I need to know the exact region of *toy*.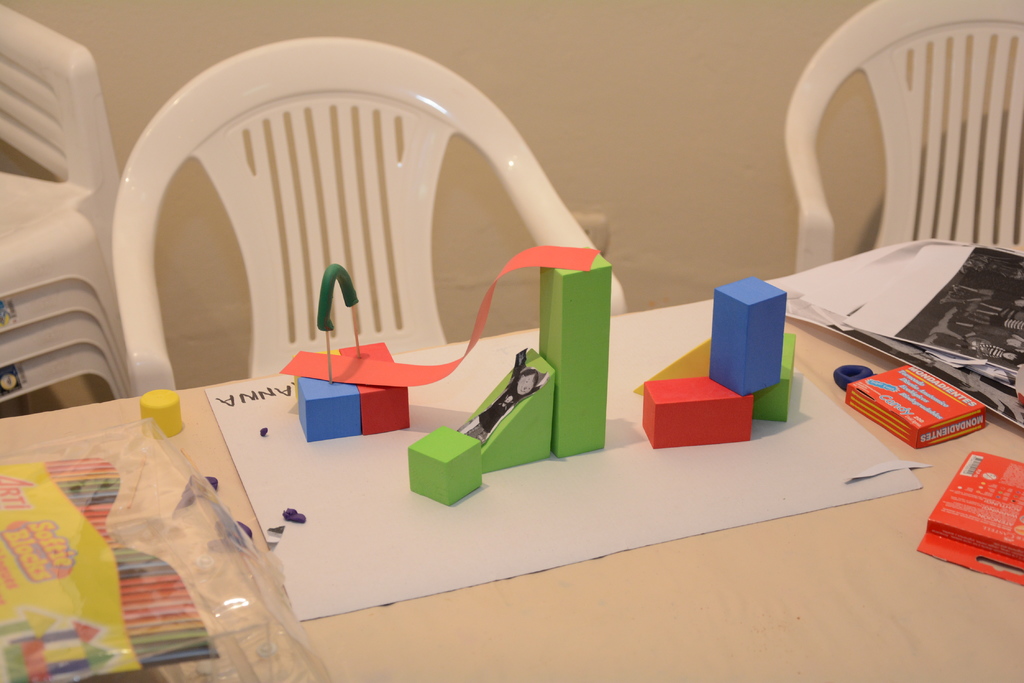
Region: 645:382:753:440.
